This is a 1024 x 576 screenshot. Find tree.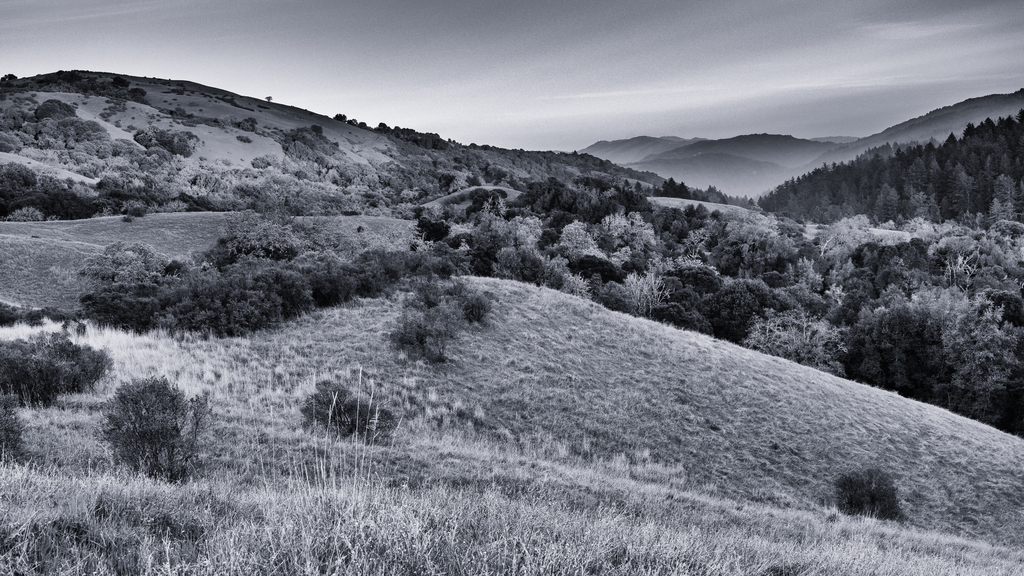
Bounding box: pyautogui.locateOnScreen(70, 245, 170, 350).
